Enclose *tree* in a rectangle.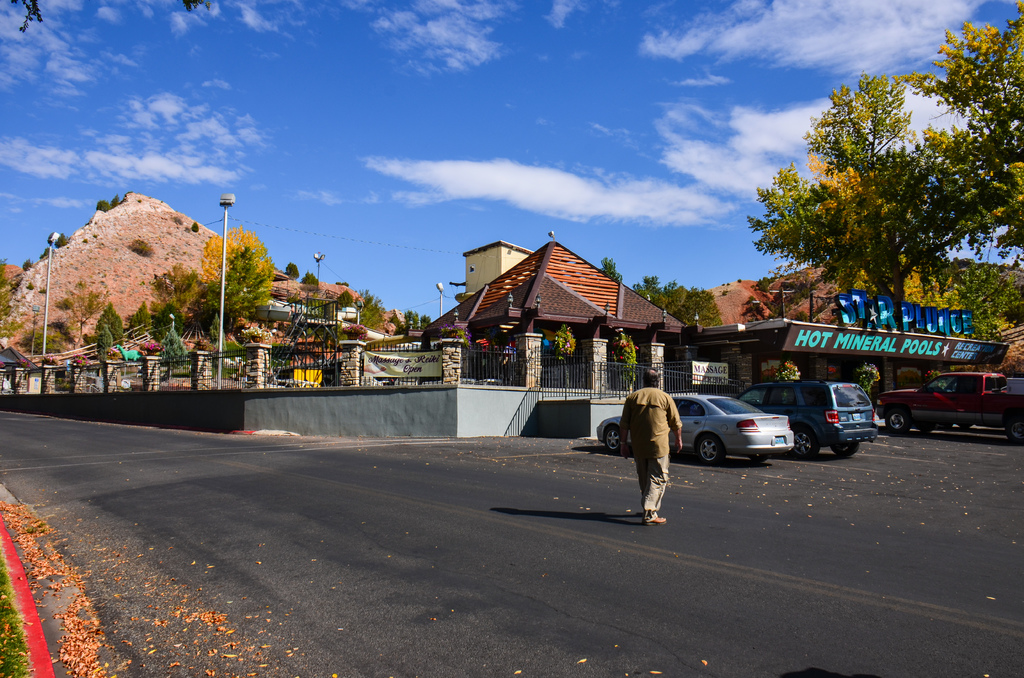
{"left": 199, "top": 244, "right": 257, "bottom": 343}.
